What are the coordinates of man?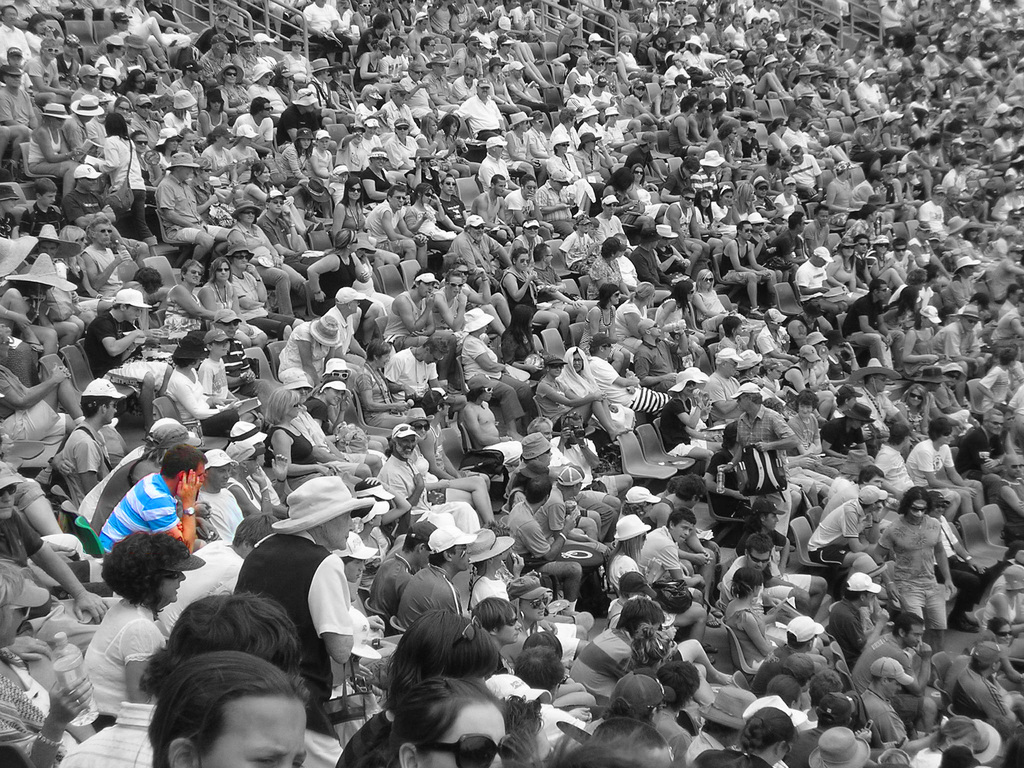
crop(536, 170, 584, 239).
